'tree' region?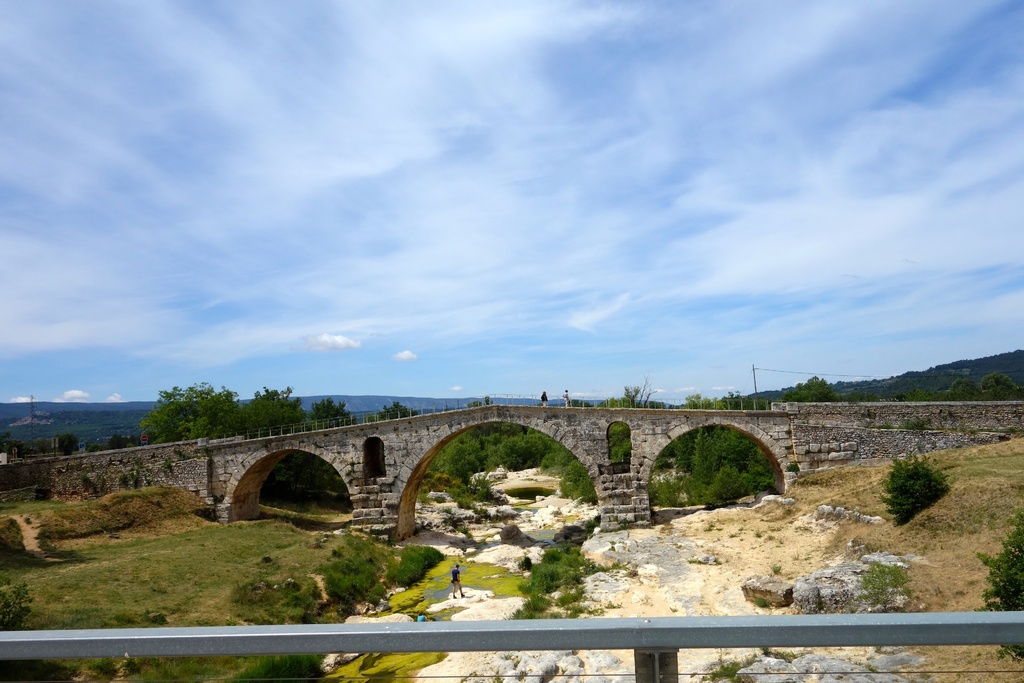
rect(677, 392, 728, 411)
